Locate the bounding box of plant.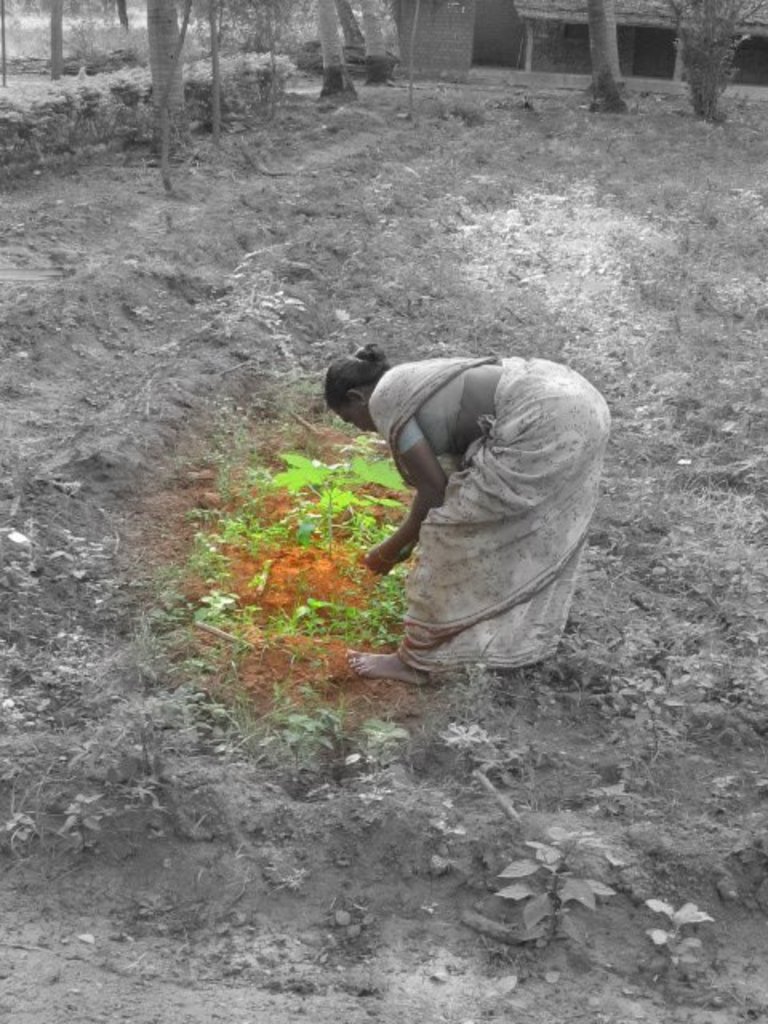
Bounding box: {"x1": 454, "y1": 714, "x2": 525, "y2": 784}.
